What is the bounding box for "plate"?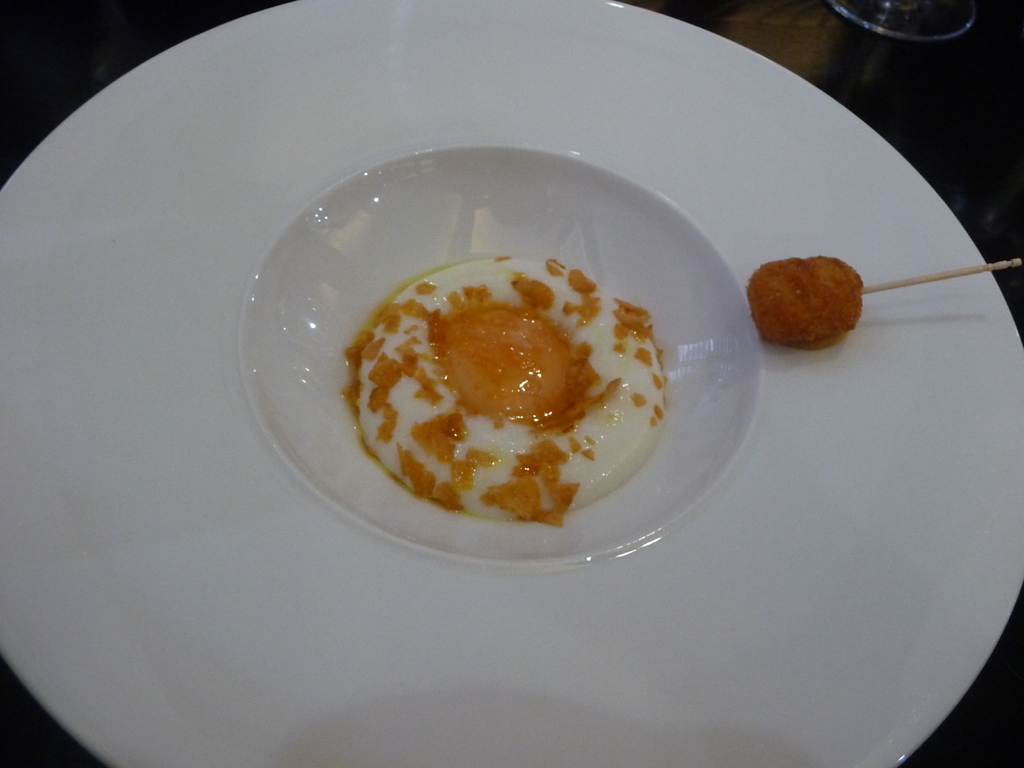
{"left": 63, "top": 51, "right": 1022, "bottom": 767}.
